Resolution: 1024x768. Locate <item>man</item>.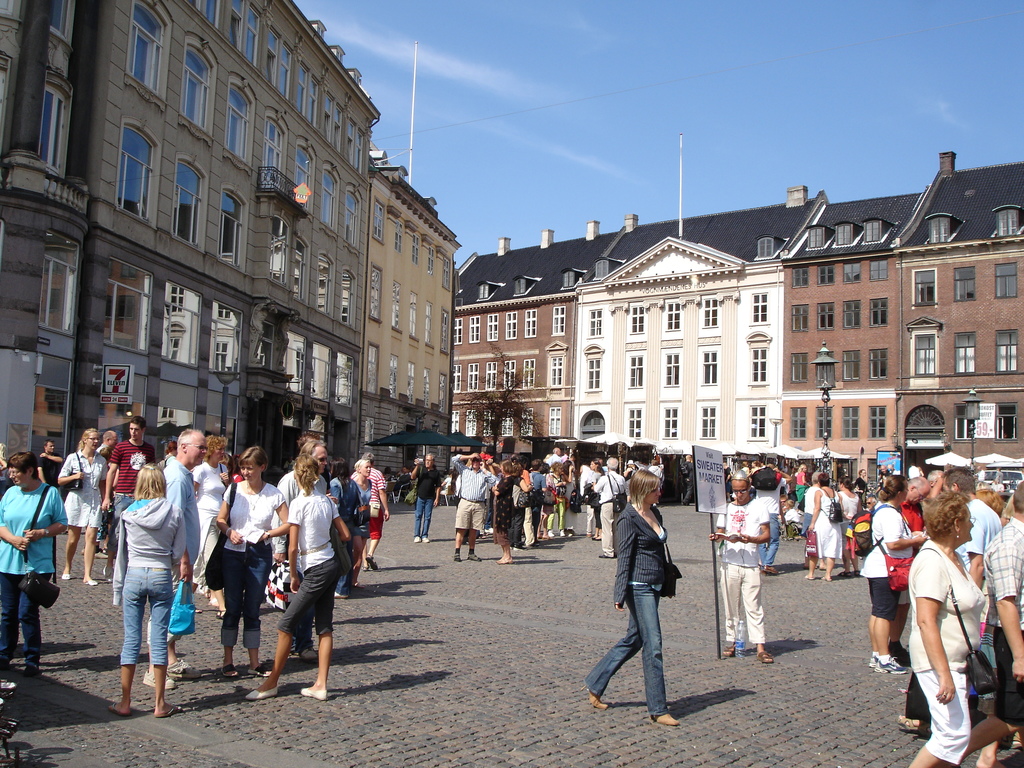
{"left": 678, "top": 456, "right": 697, "bottom": 506}.
